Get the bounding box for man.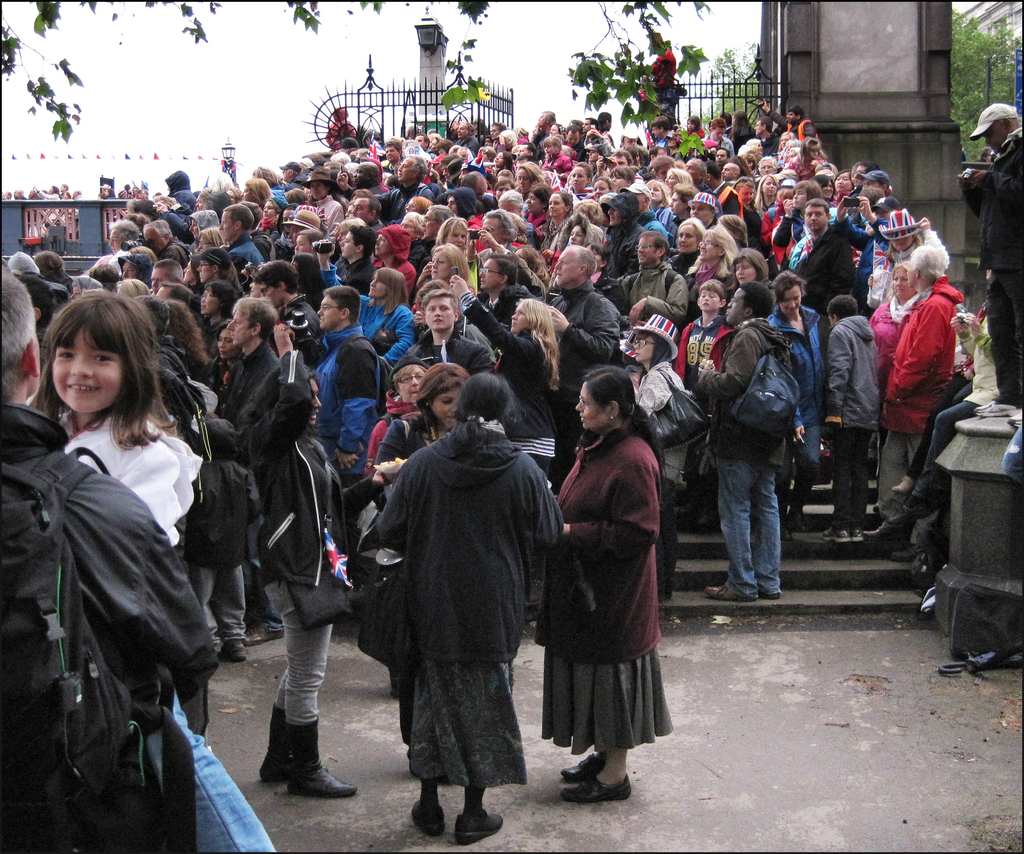
762,275,839,521.
